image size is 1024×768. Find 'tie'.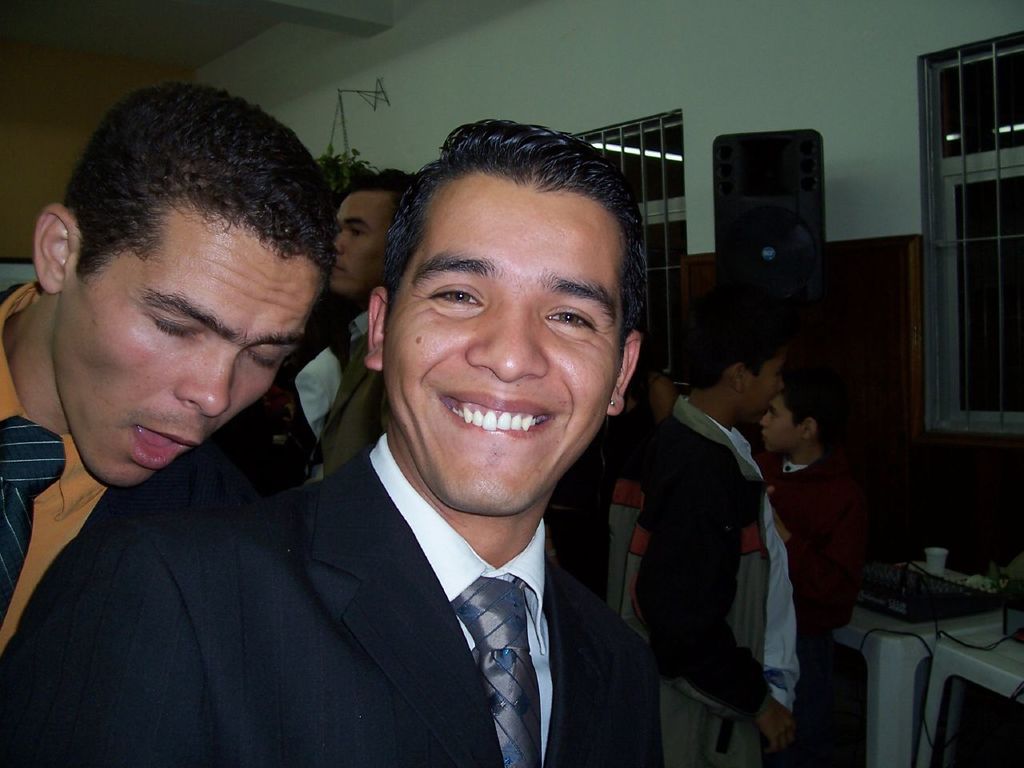
box=[0, 415, 67, 627].
